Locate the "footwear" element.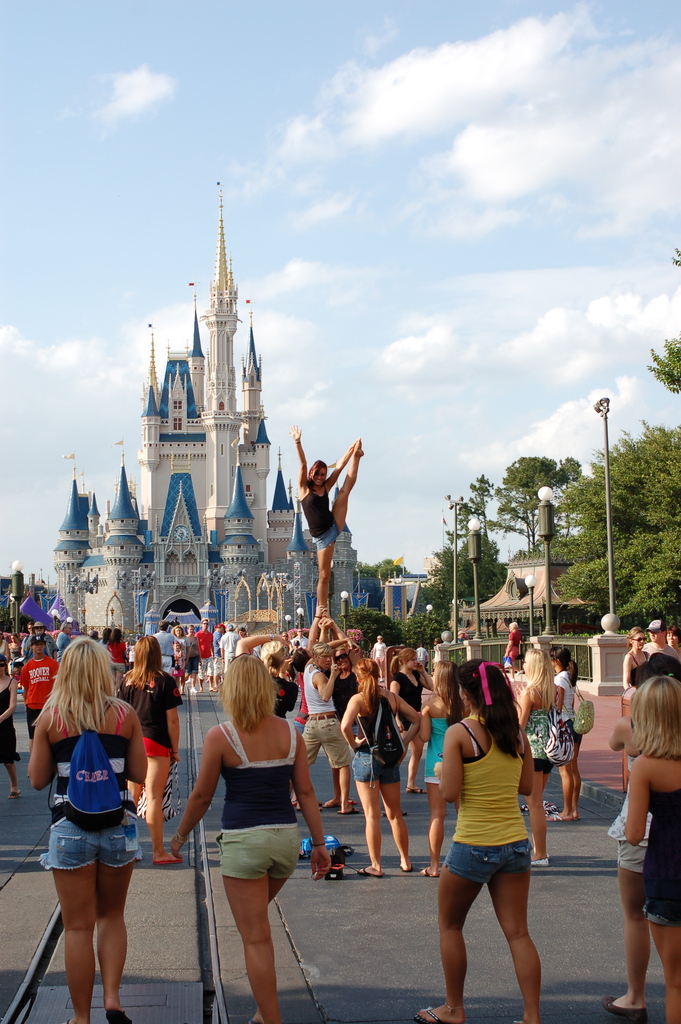
Element bbox: box(375, 804, 388, 820).
